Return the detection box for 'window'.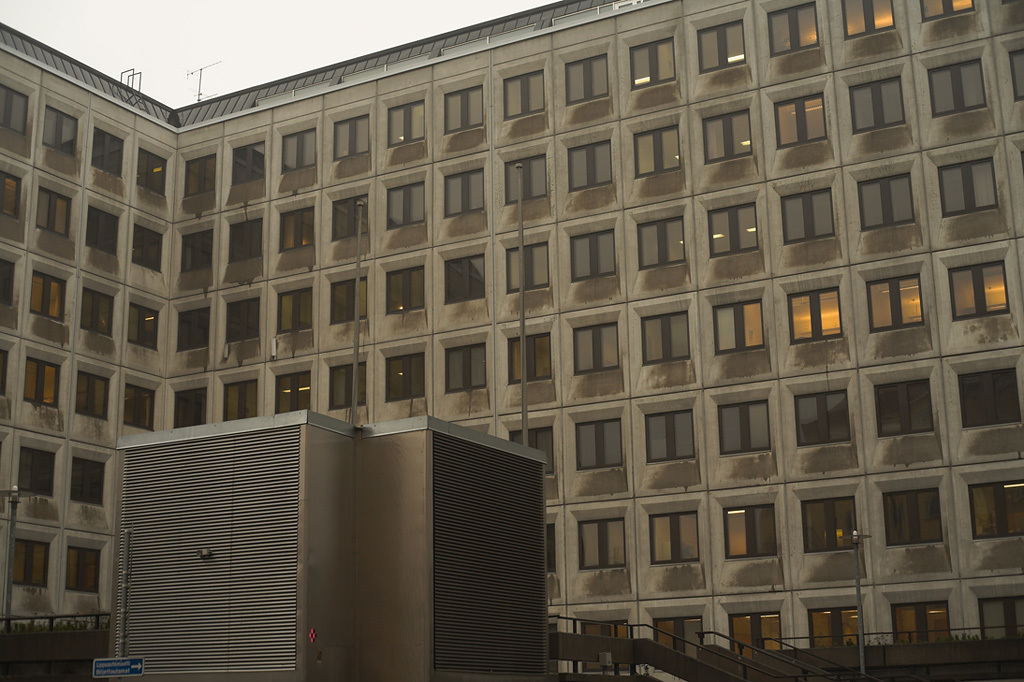
[67,460,106,505].
